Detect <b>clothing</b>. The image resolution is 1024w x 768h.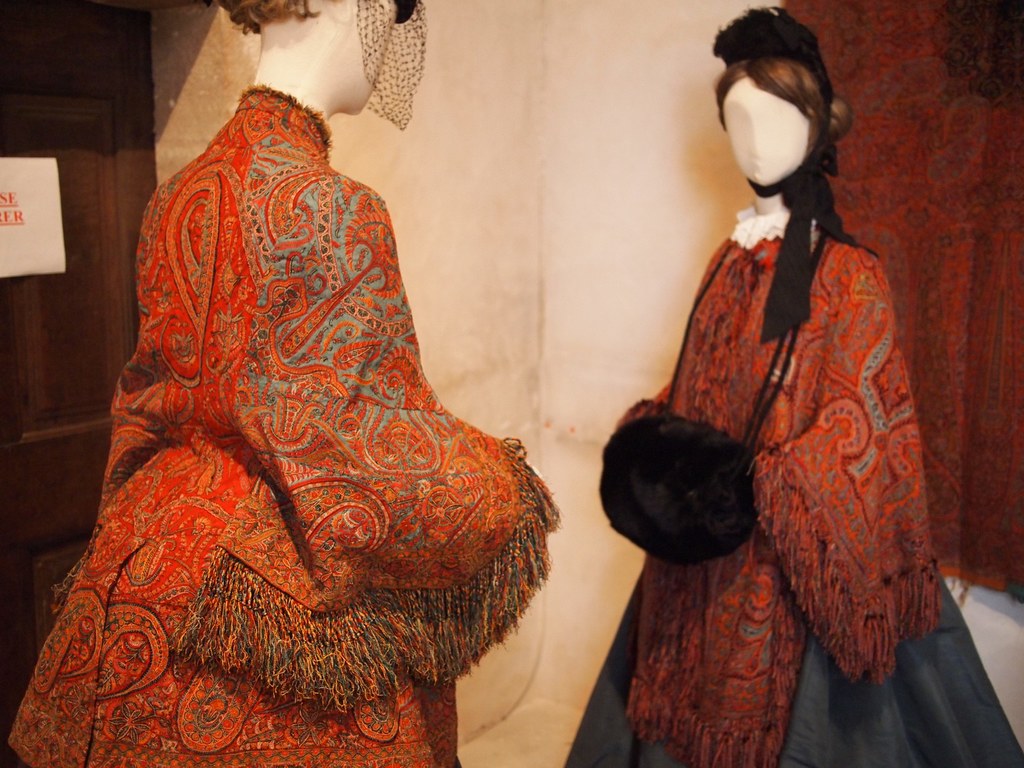
[left=564, top=198, right=1023, bottom=767].
